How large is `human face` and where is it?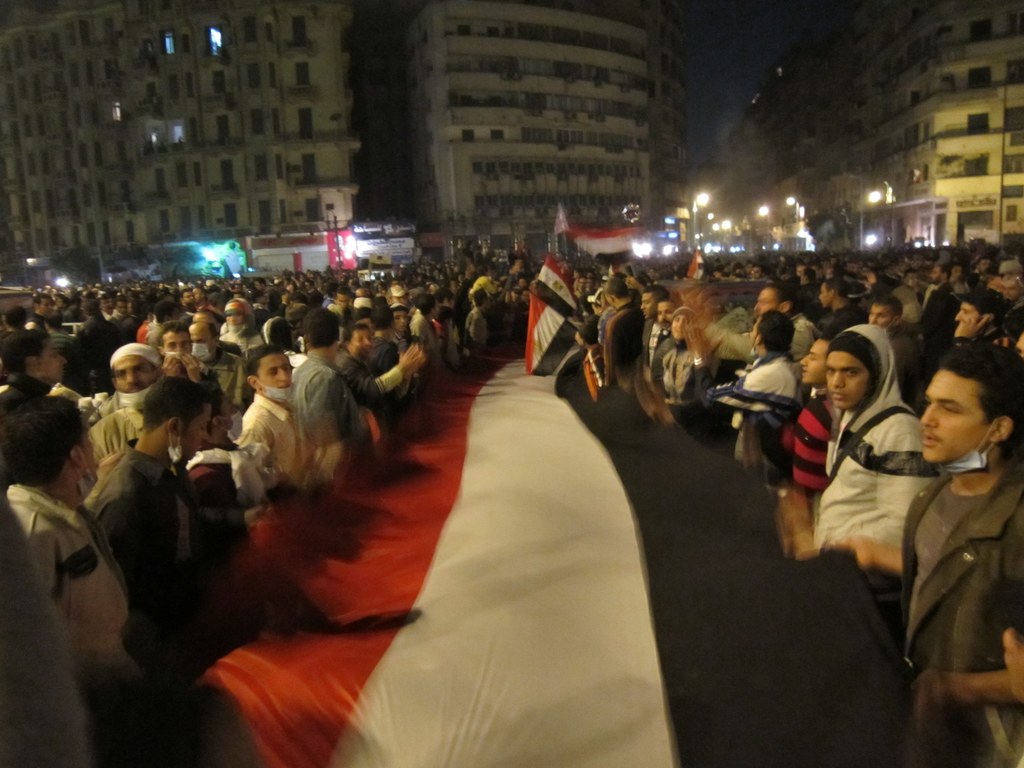
Bounding box: select_region(182, 404, 212, 458).
